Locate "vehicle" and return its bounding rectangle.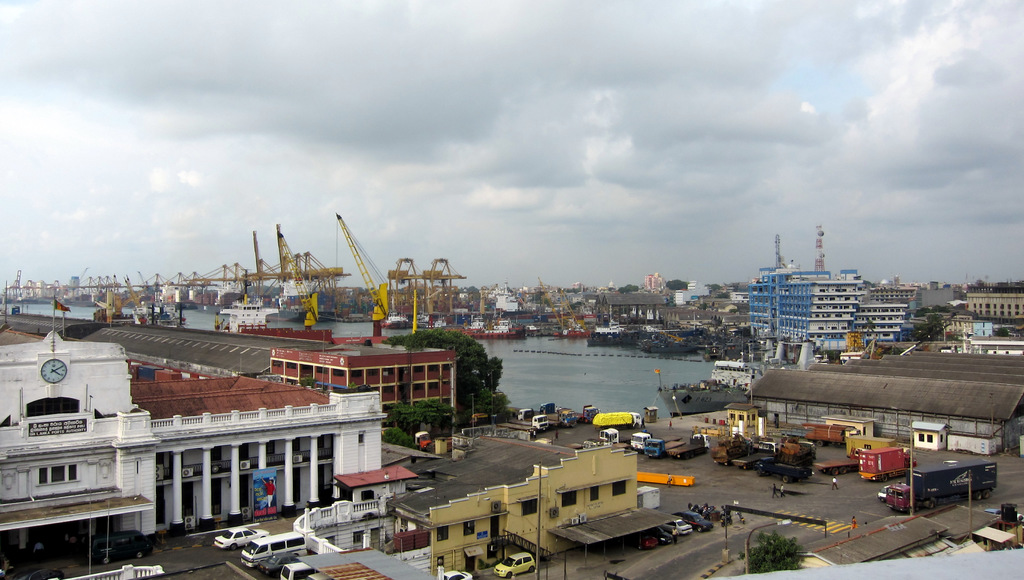
locate(445, 570, 475, 579).
